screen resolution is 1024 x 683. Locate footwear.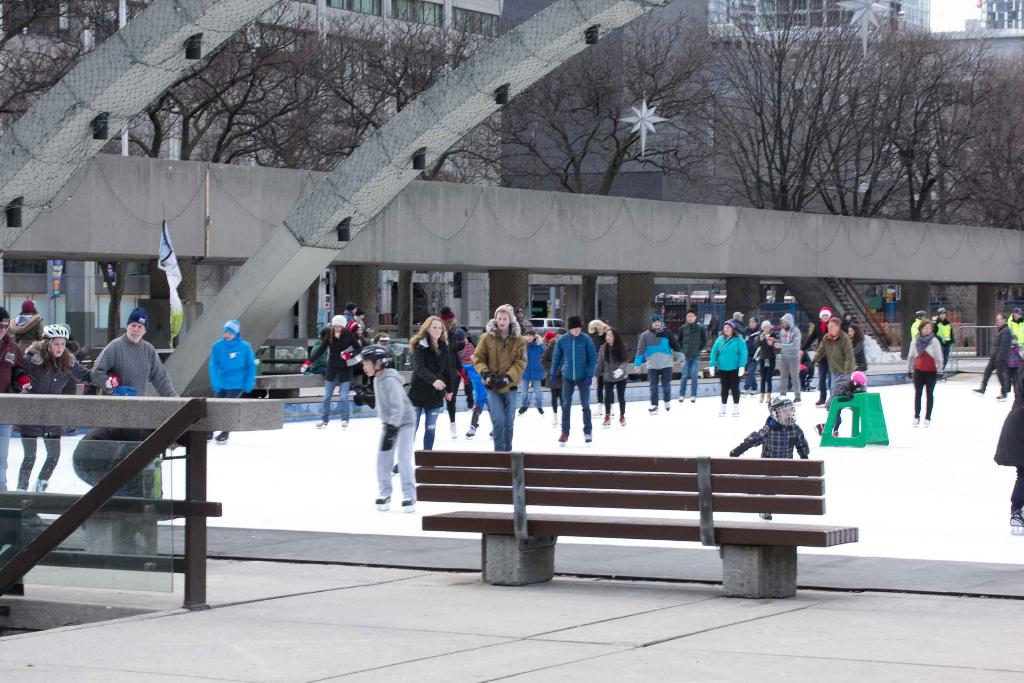
rect(667, 402, 669, 413).
